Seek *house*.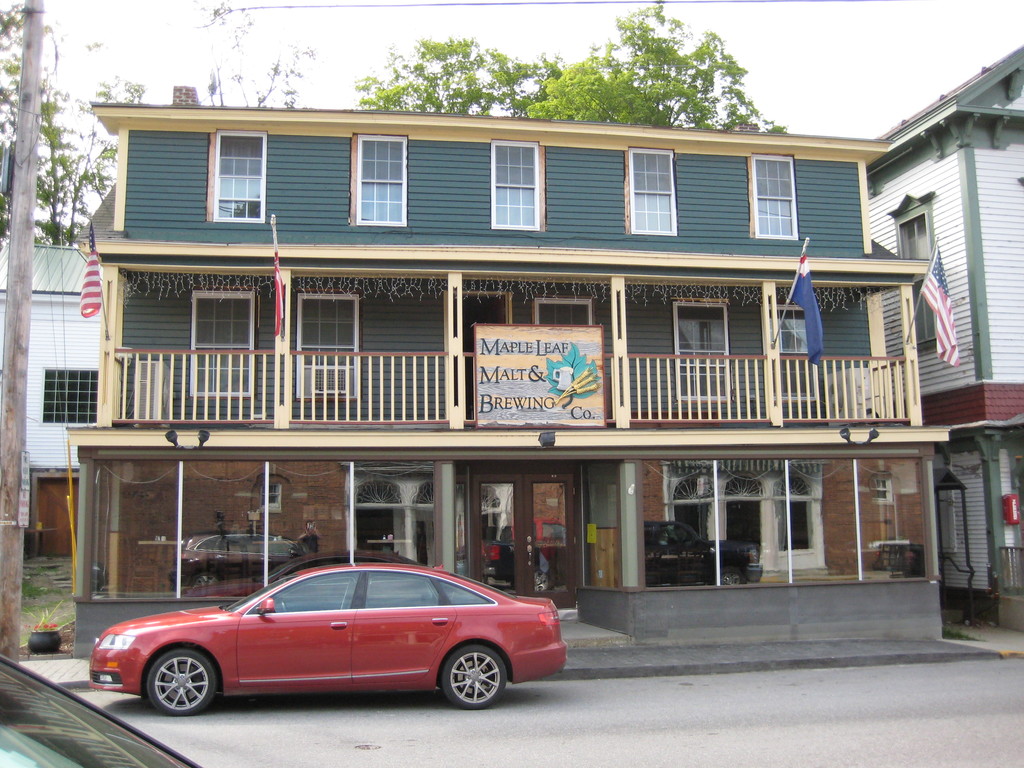
(x1=864, y1=47, x2=1023, y2=632).
